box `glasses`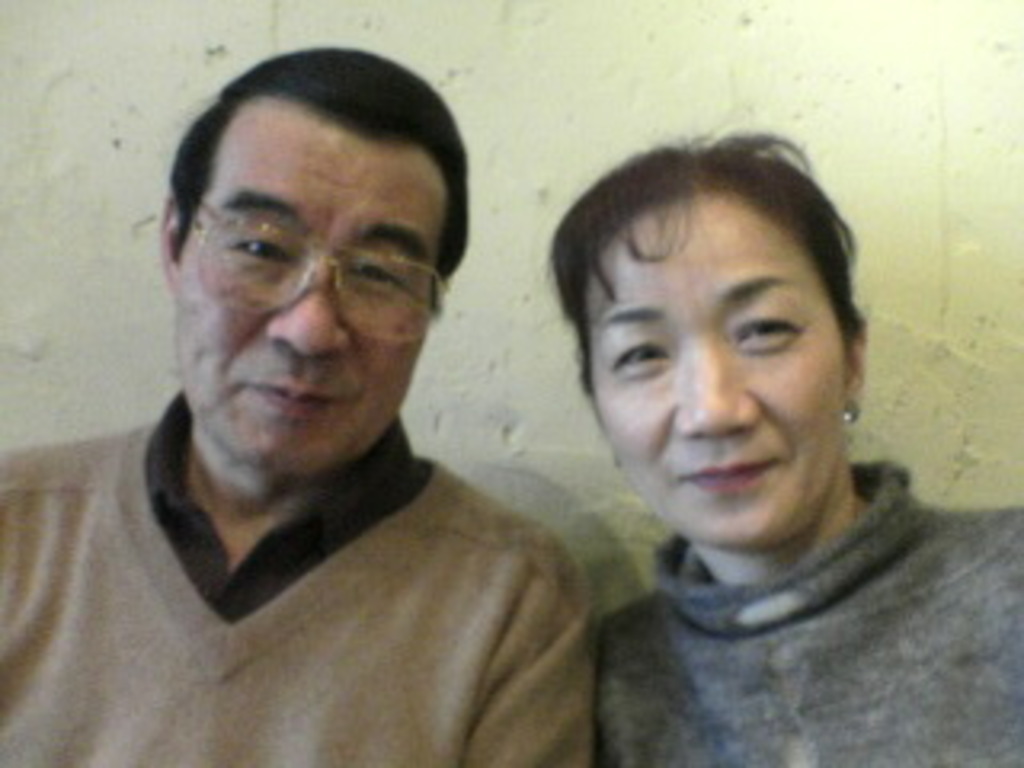
{"left": 186, "top": 205, "right": 448, "bottom": 349}
